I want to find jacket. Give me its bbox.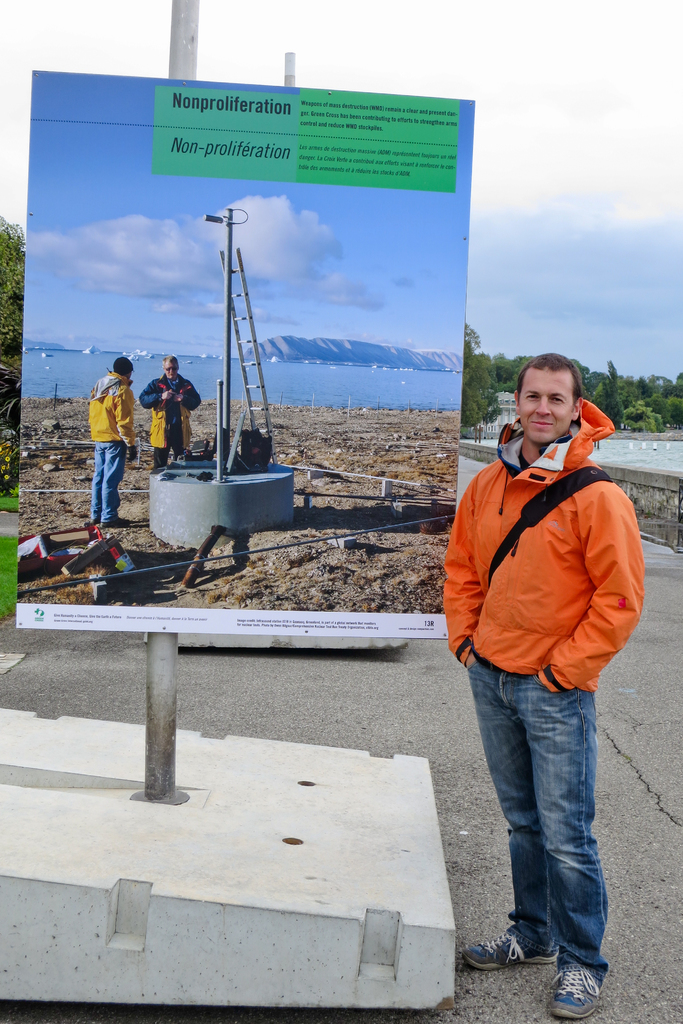
box=[441, 367, 650, 695].
